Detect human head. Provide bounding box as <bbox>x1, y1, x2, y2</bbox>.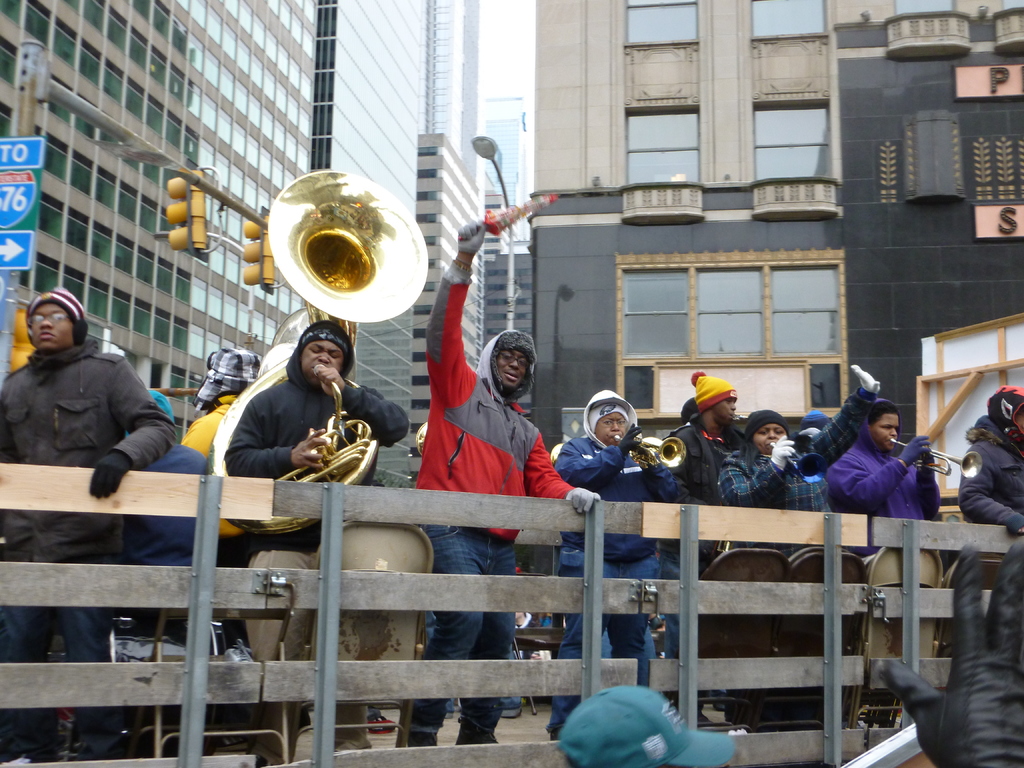
<bbox>196, 346, 257, 410</bbox>.
